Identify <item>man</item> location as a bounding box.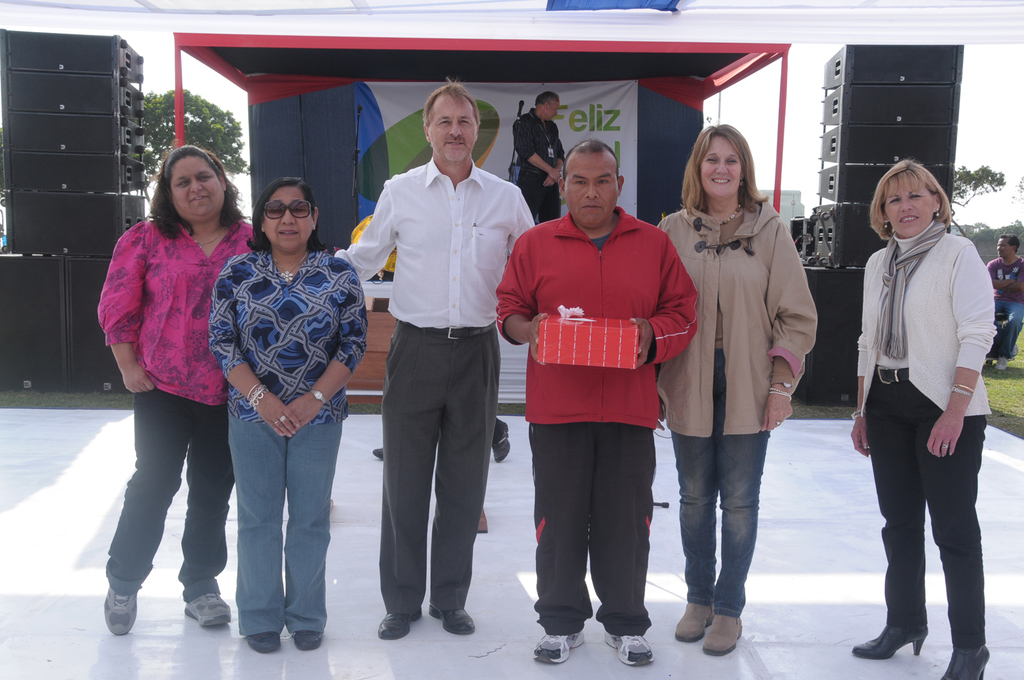
<bbox>356, 80, 524, 635</bbox>.
